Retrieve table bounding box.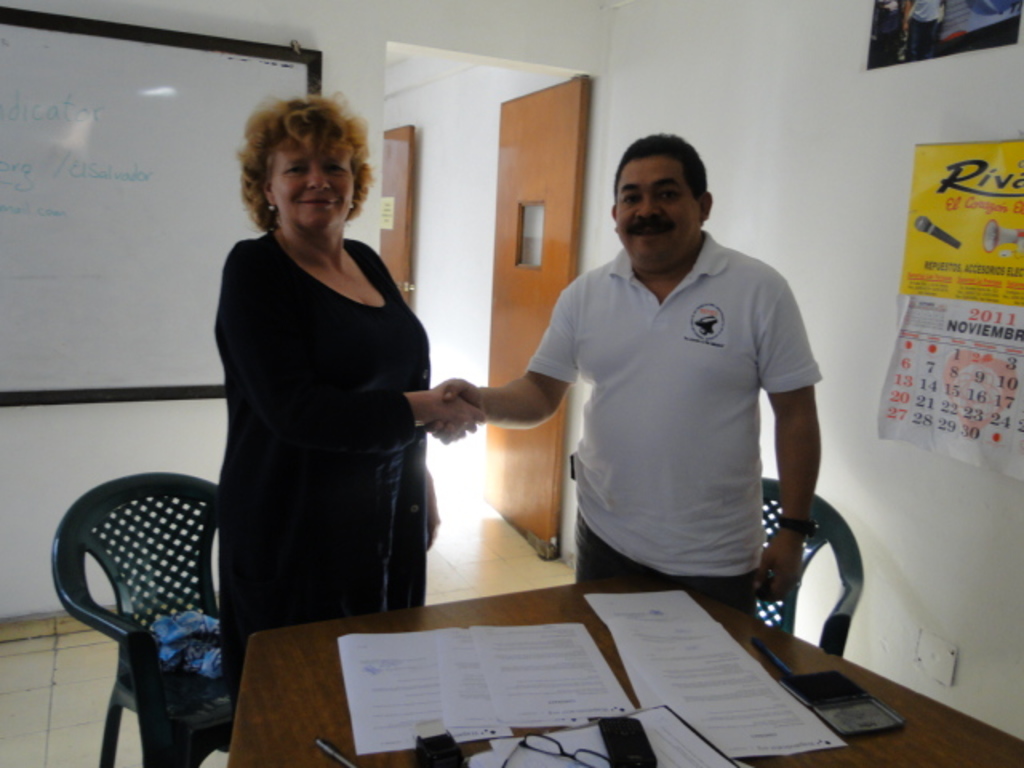
Bounding box: rect(341, 501, 930, 765).
